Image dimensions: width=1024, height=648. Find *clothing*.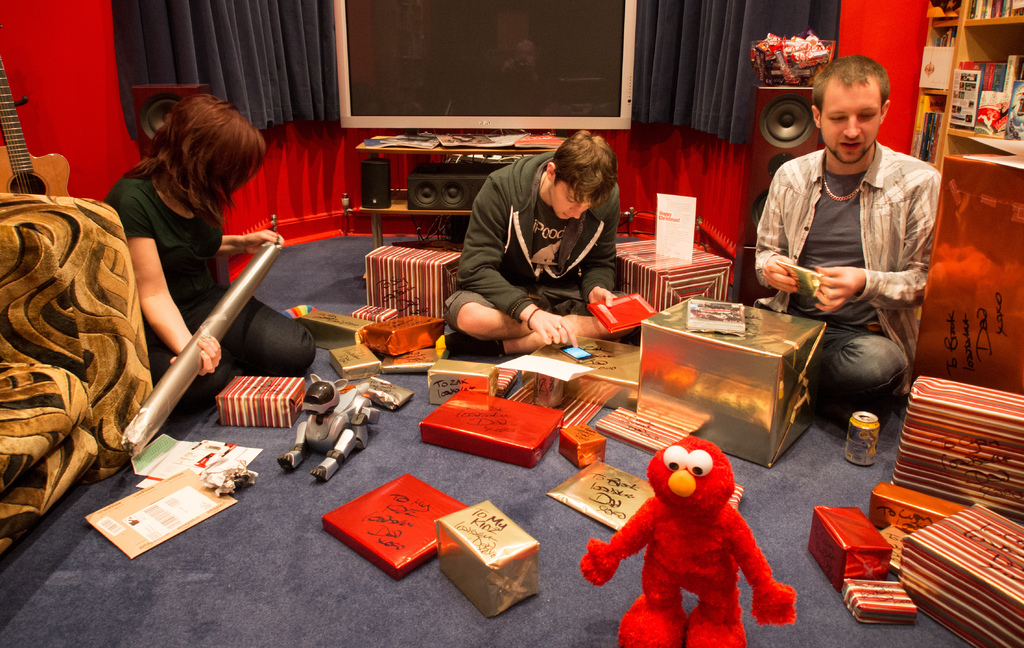
Rect(103, 168, 317, 376).
